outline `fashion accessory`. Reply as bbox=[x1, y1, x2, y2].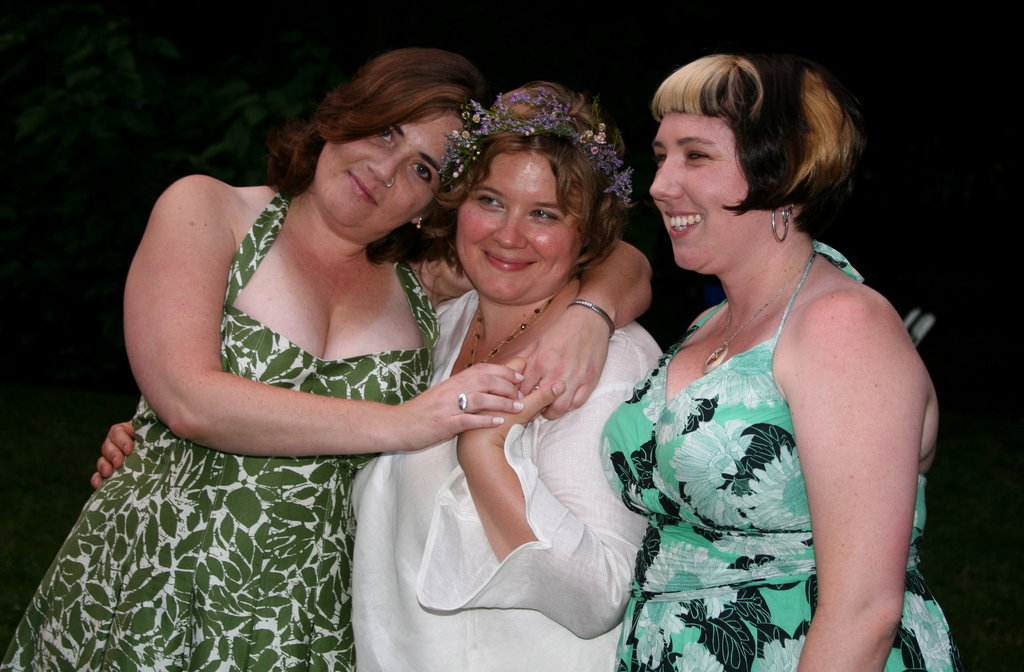
bbox=[456, 392, 469, 413].
